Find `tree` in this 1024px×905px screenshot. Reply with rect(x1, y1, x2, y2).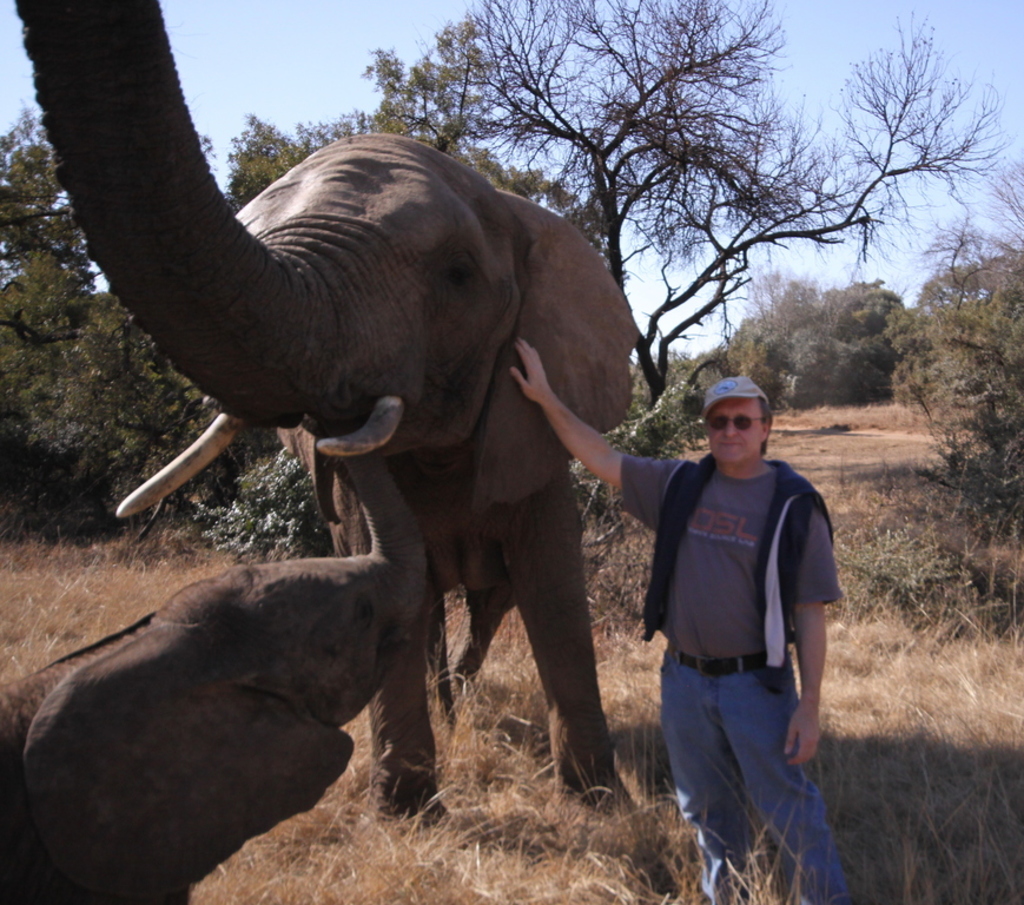
rect(441, 0, 1012, 405).
